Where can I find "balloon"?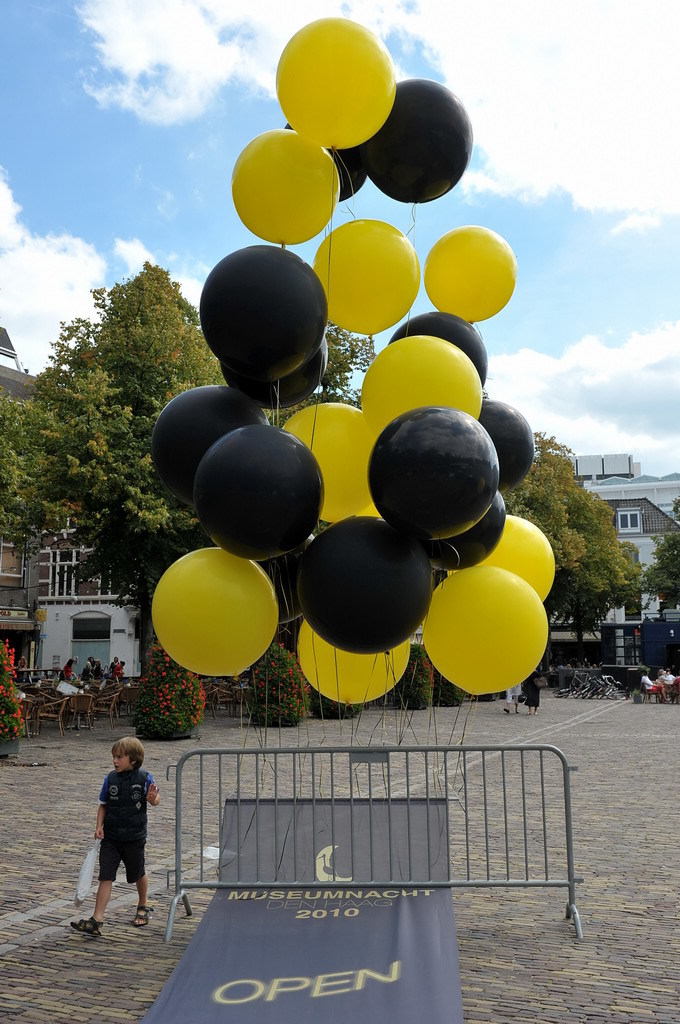
You can find it at BBox(440, 508, 559, 608).
